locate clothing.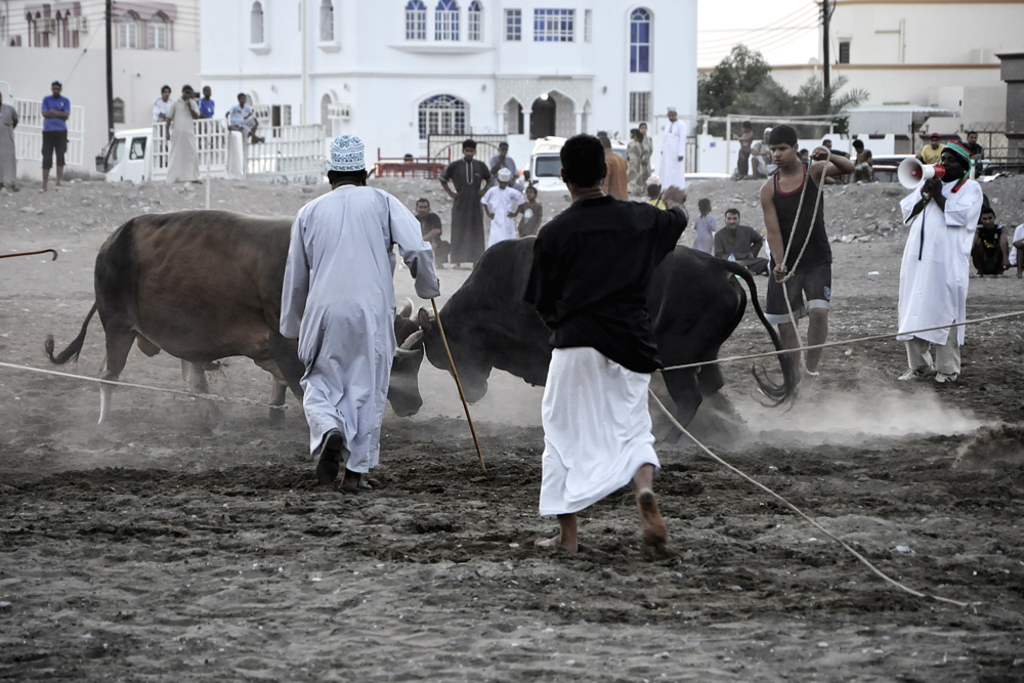
Bounding box: [1012,222,1023,263].
